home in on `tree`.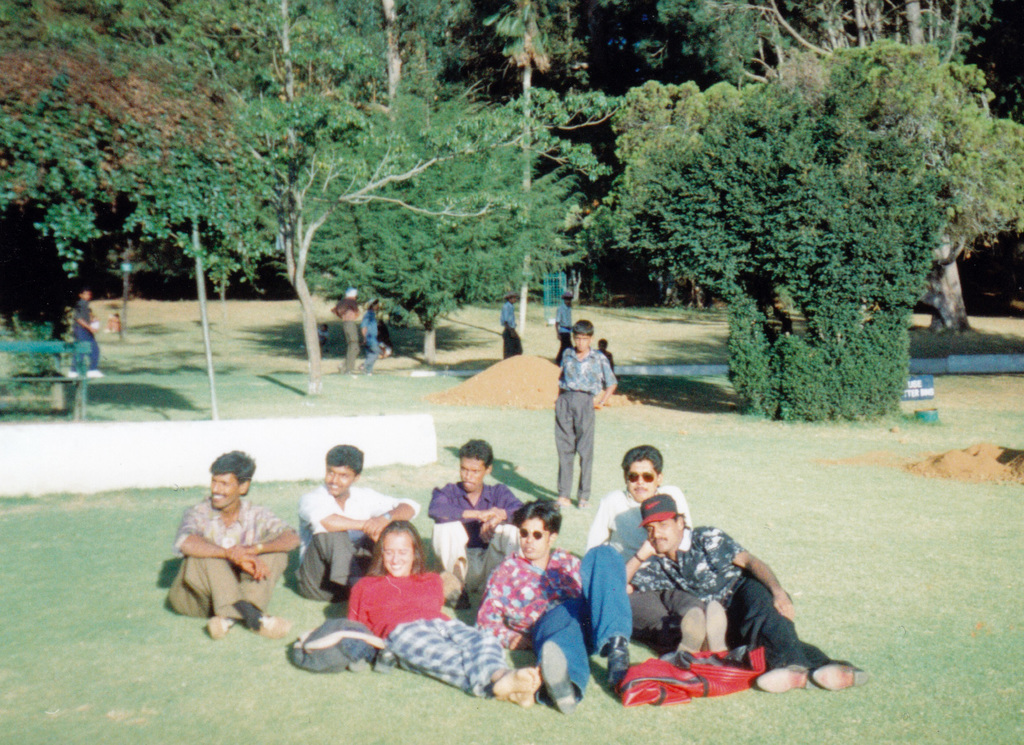
Homed in at <region>267, 69, 587, 361</region>.
